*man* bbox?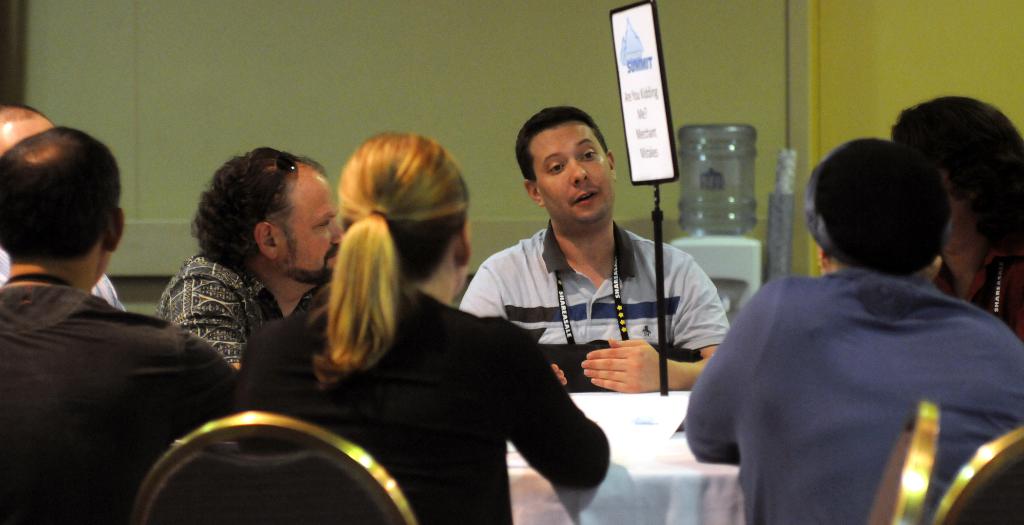
{"left": 159, "top": 140, "right": 351, "bottom": 379}
